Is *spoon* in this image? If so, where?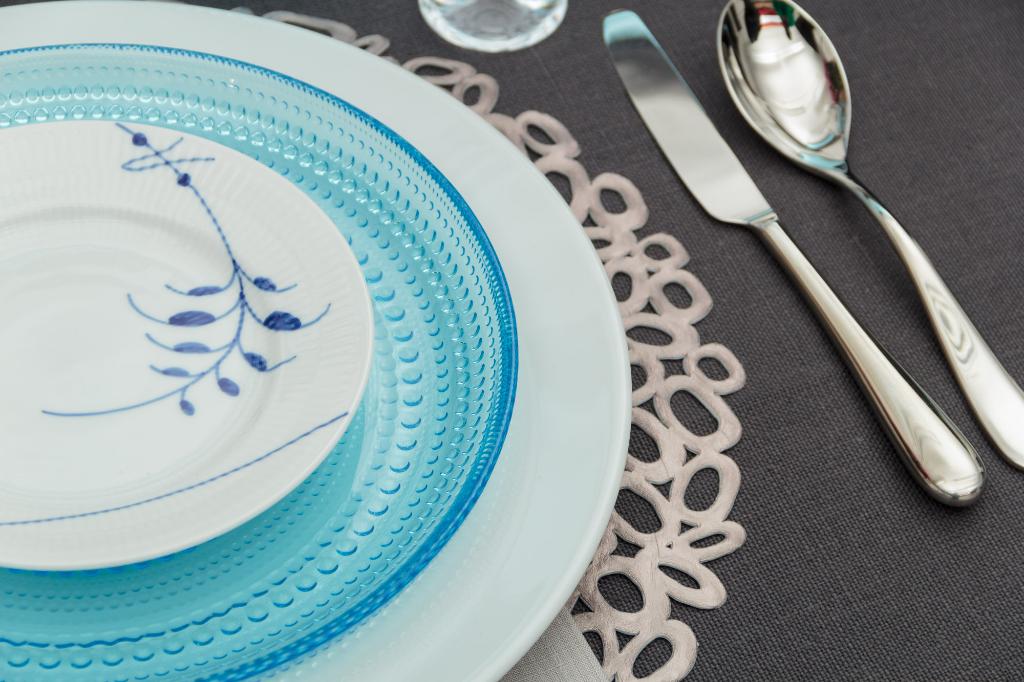
Yes, at <box>719,0,1023,467</box>.
